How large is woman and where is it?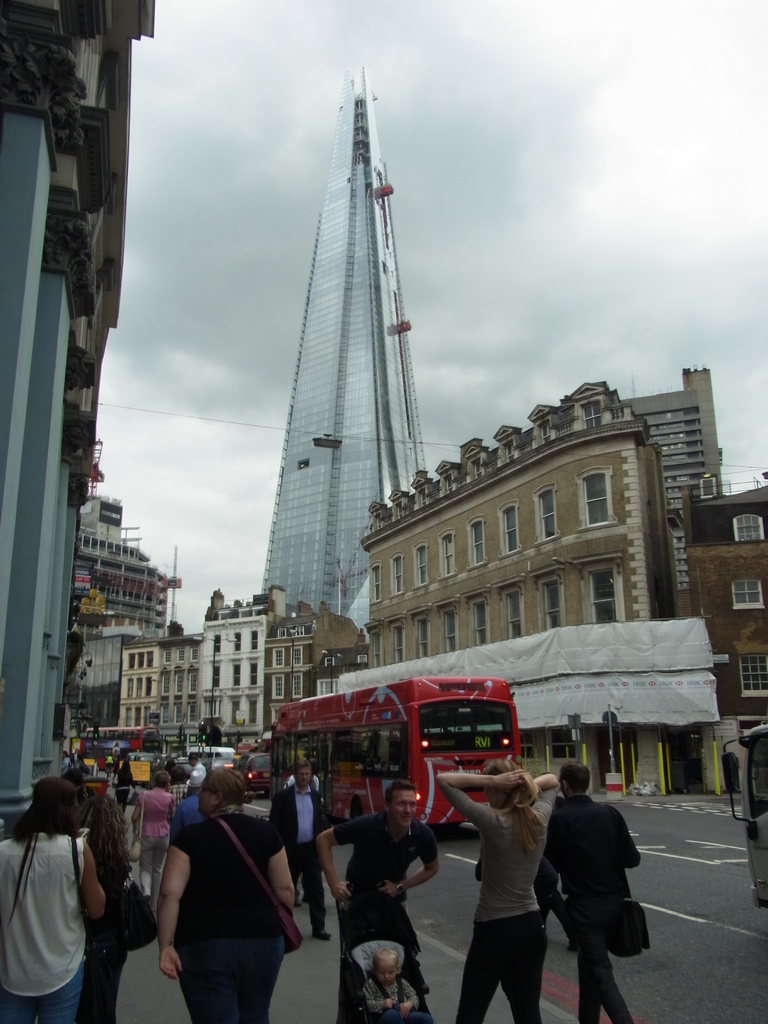
Bounding box: crop(0, 770, 114, 1023).
